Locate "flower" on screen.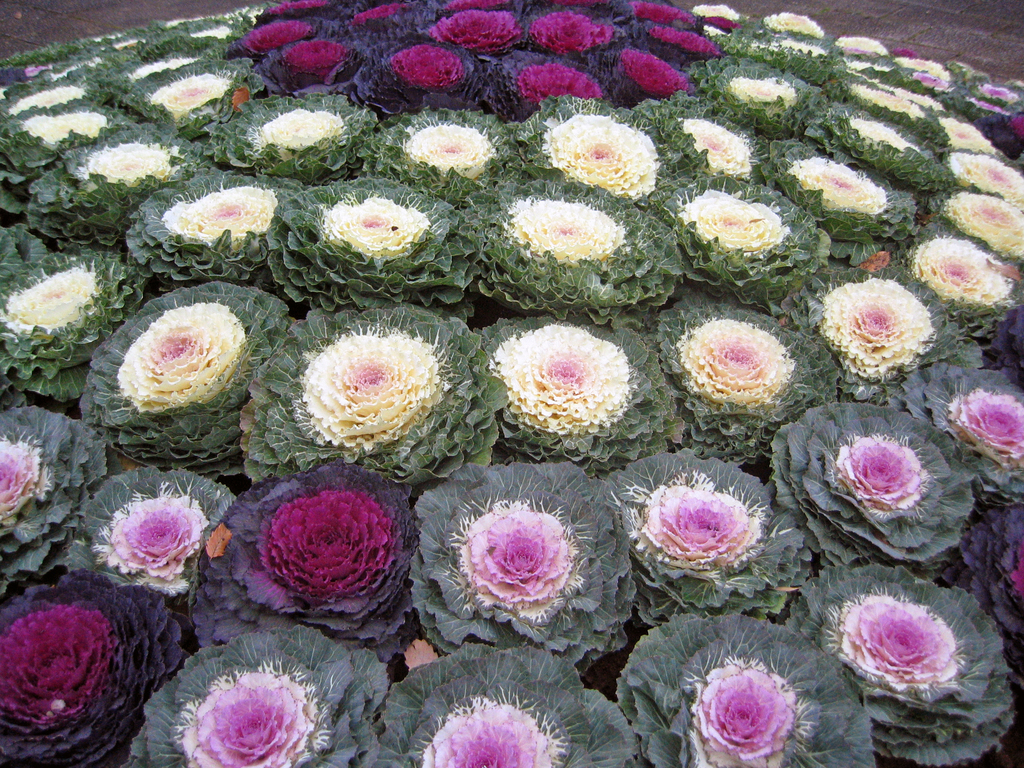
On screen at detection(427, 10, 518, 53).
